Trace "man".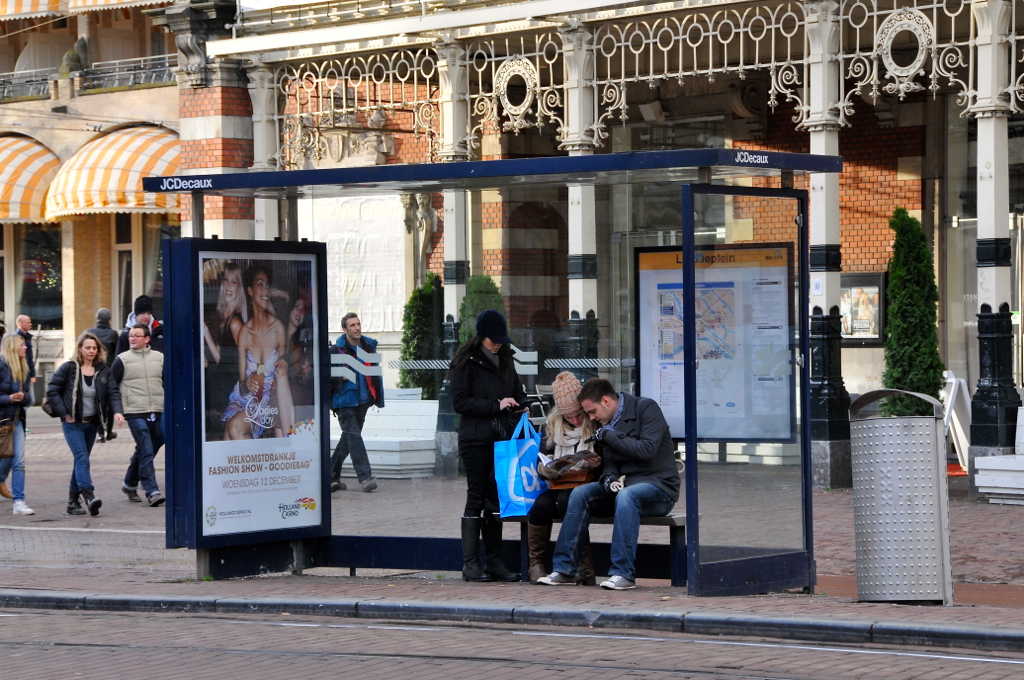
Traced to BBox(110, 322, 176, 505).
